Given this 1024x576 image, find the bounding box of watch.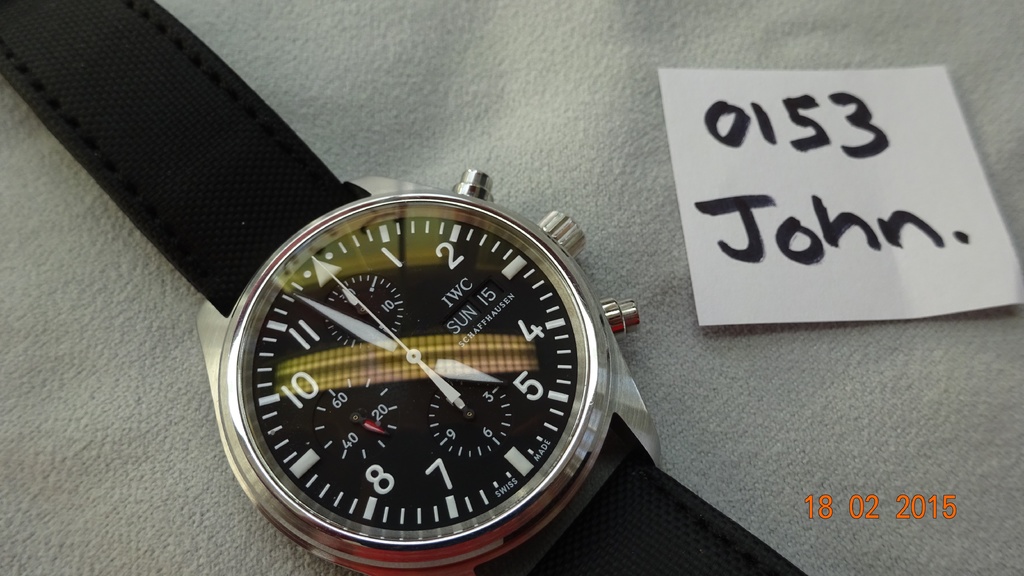
[left=0, top=0, right=810, bottom=575].
